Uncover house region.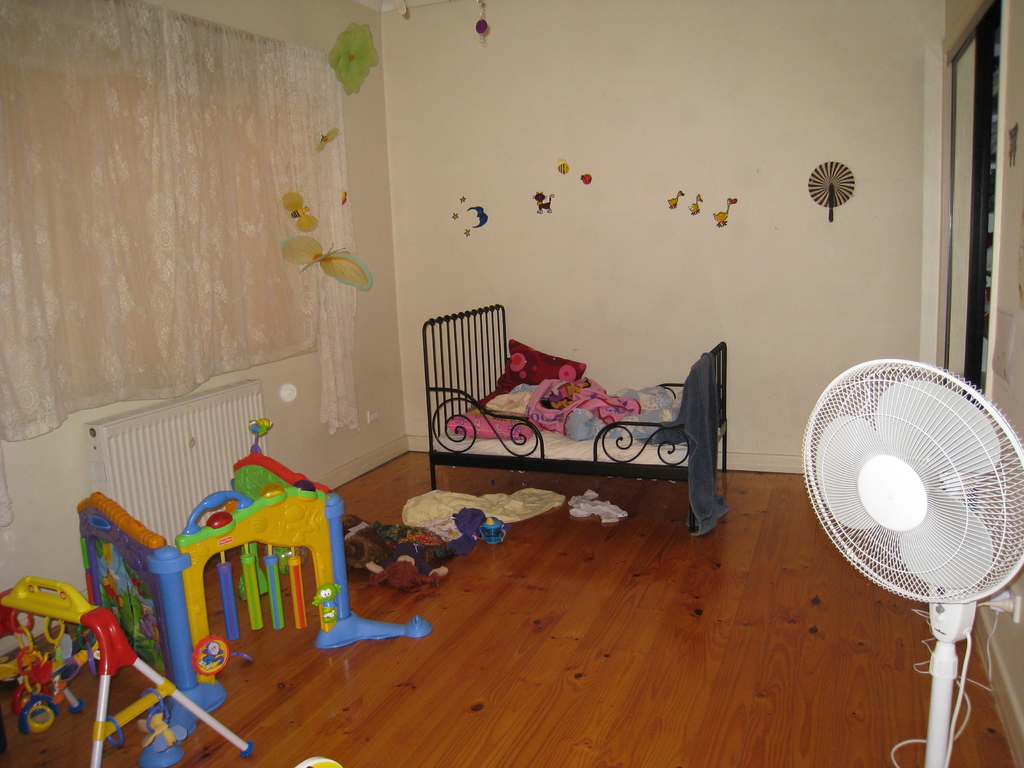
Uncovered: 0, 0, 1023, 767.
